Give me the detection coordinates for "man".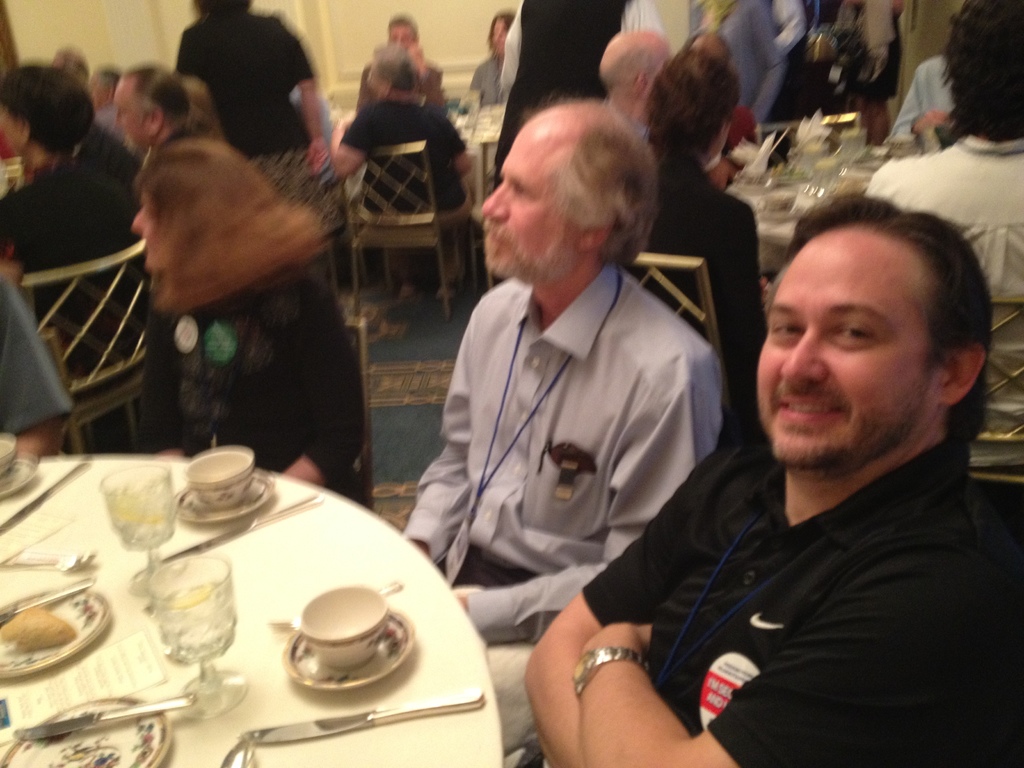
<box>356,10,447,112</box>.
